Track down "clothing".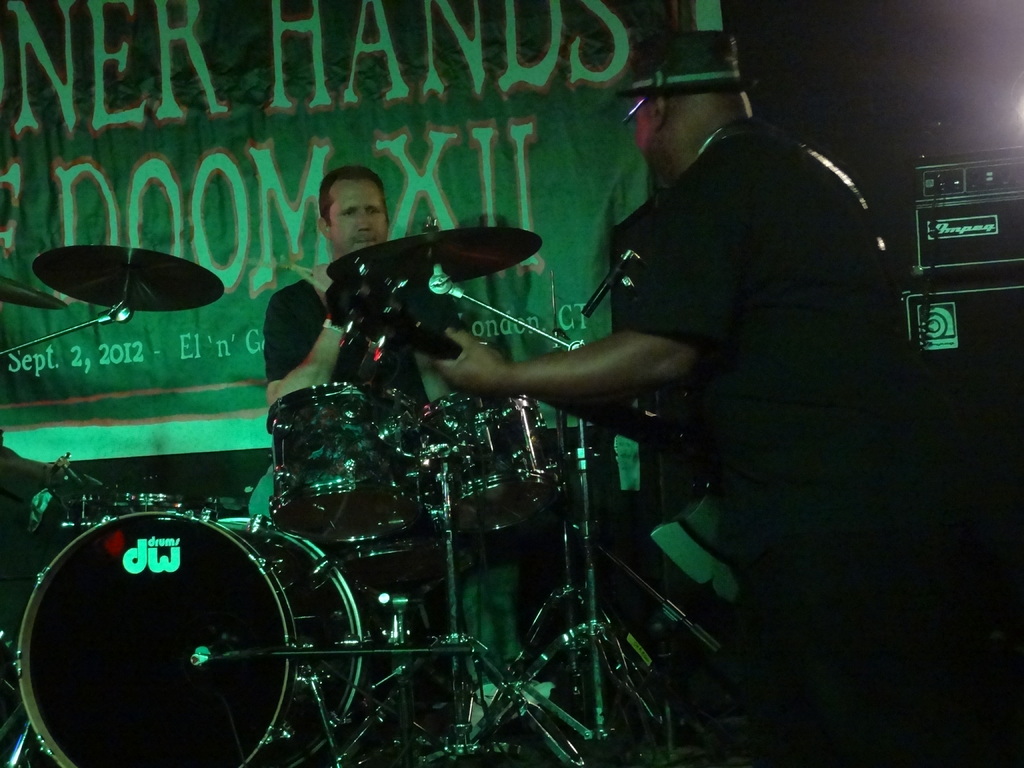
Tracked to left=252, top=276, right=435, bottom=523.
